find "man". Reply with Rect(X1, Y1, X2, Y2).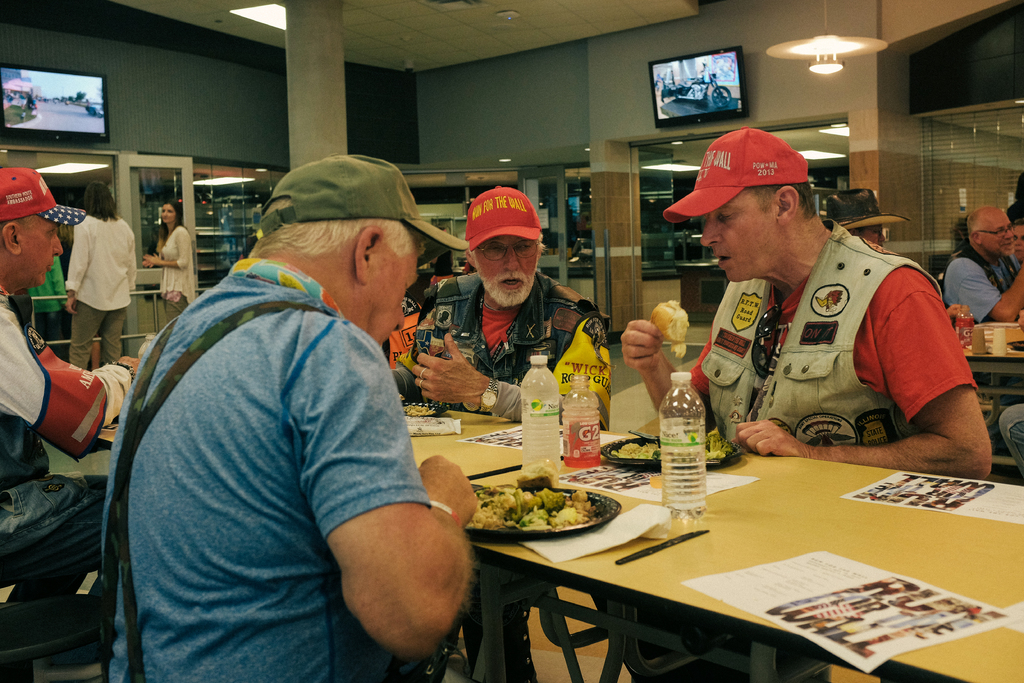
Rect(621, 126, 993, 483).
